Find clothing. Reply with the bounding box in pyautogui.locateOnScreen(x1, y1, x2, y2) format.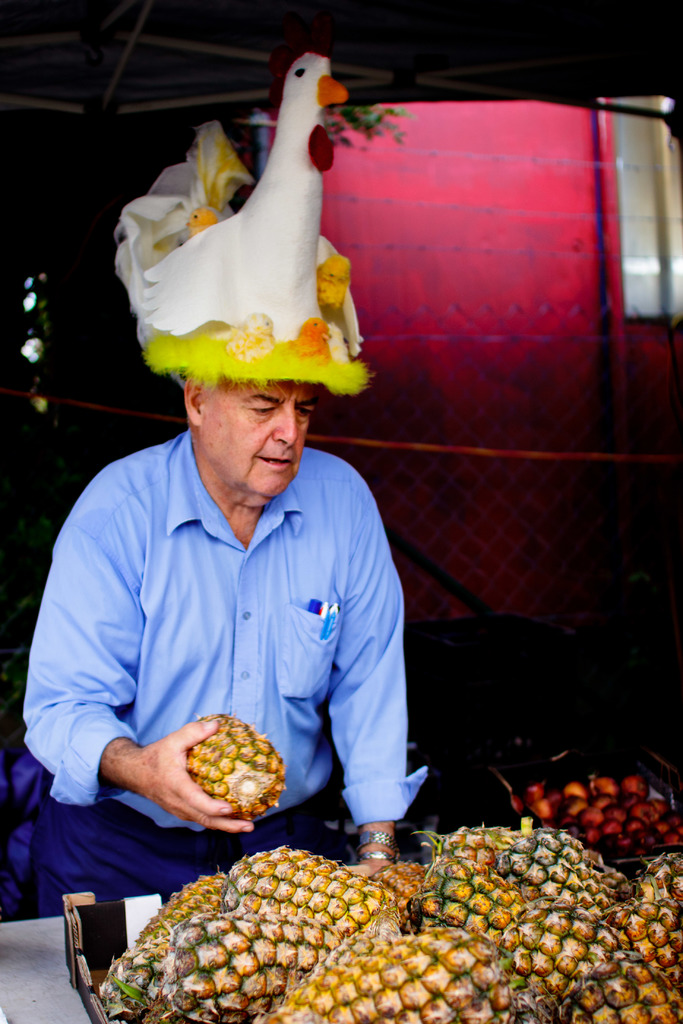
pyautogui.locateOnScreen(24, 405, 420, 869).
